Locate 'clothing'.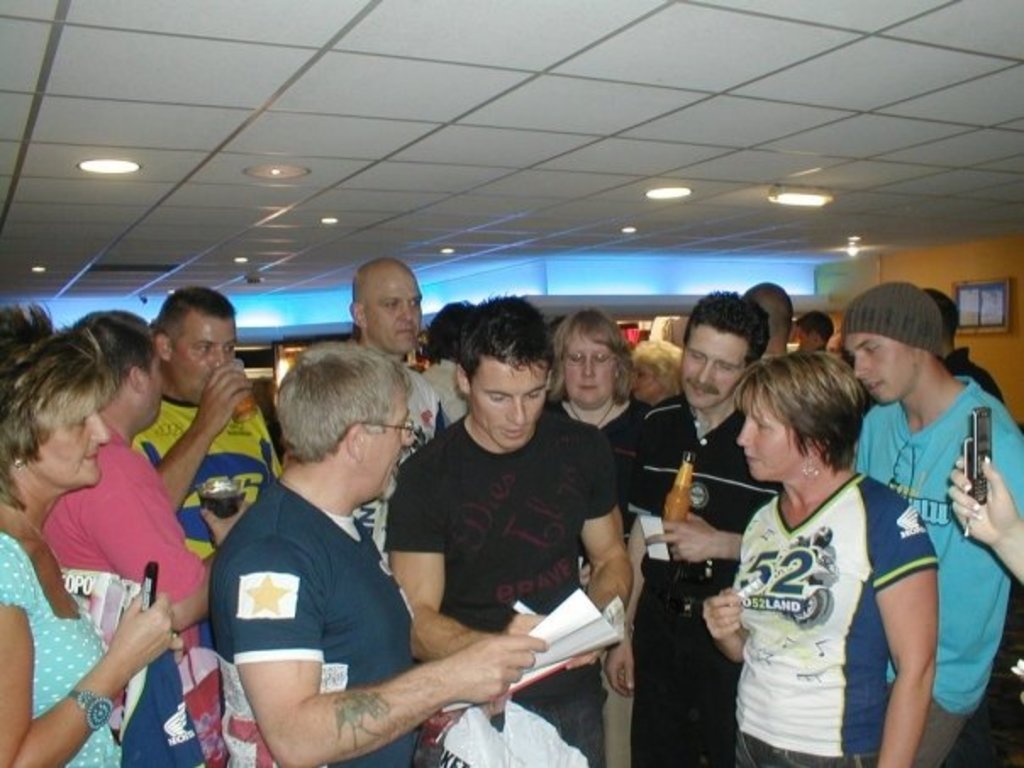
Bounding box: bbox(0, 512, 120, 766).
